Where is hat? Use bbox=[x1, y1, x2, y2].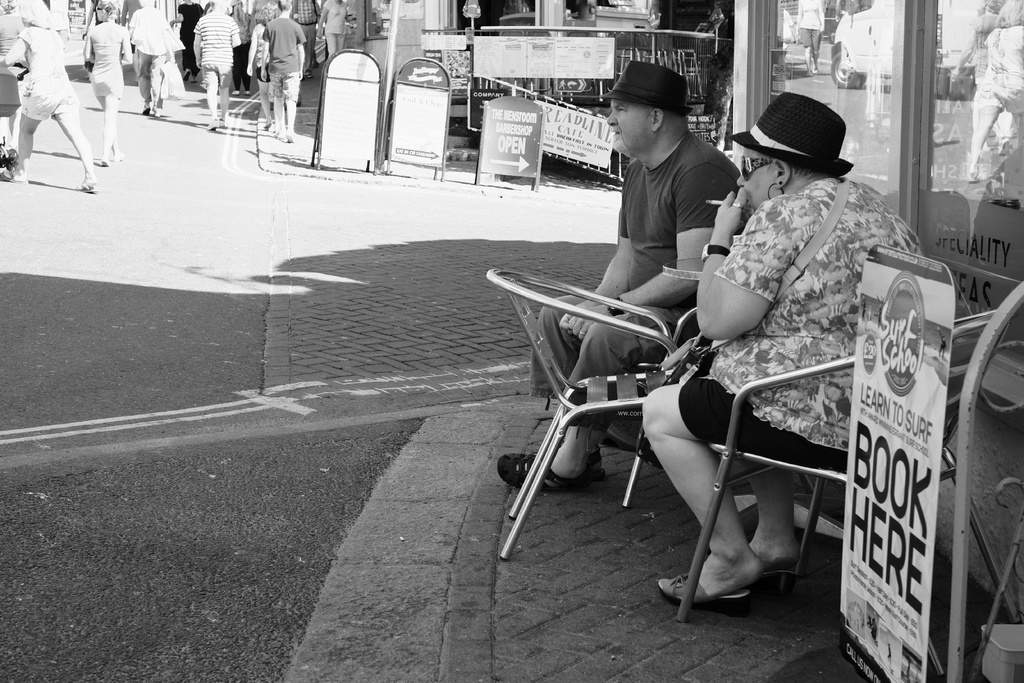
bbox=[598, 58, 691, 118].
